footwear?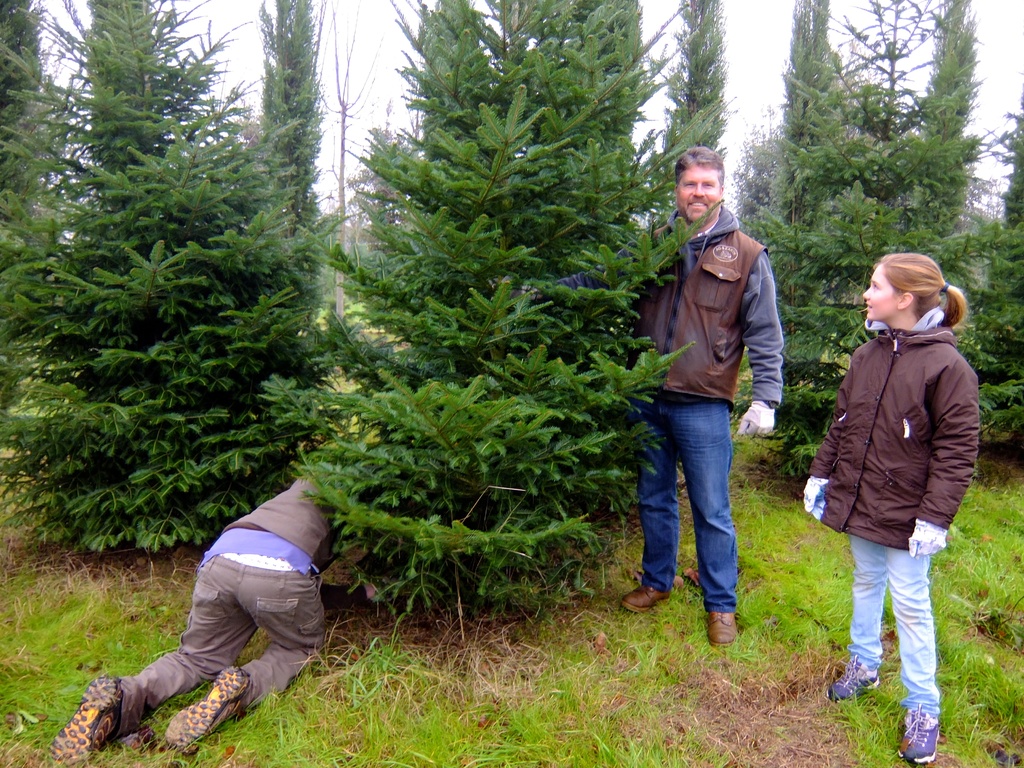
<box>708,613,737,650</box>
